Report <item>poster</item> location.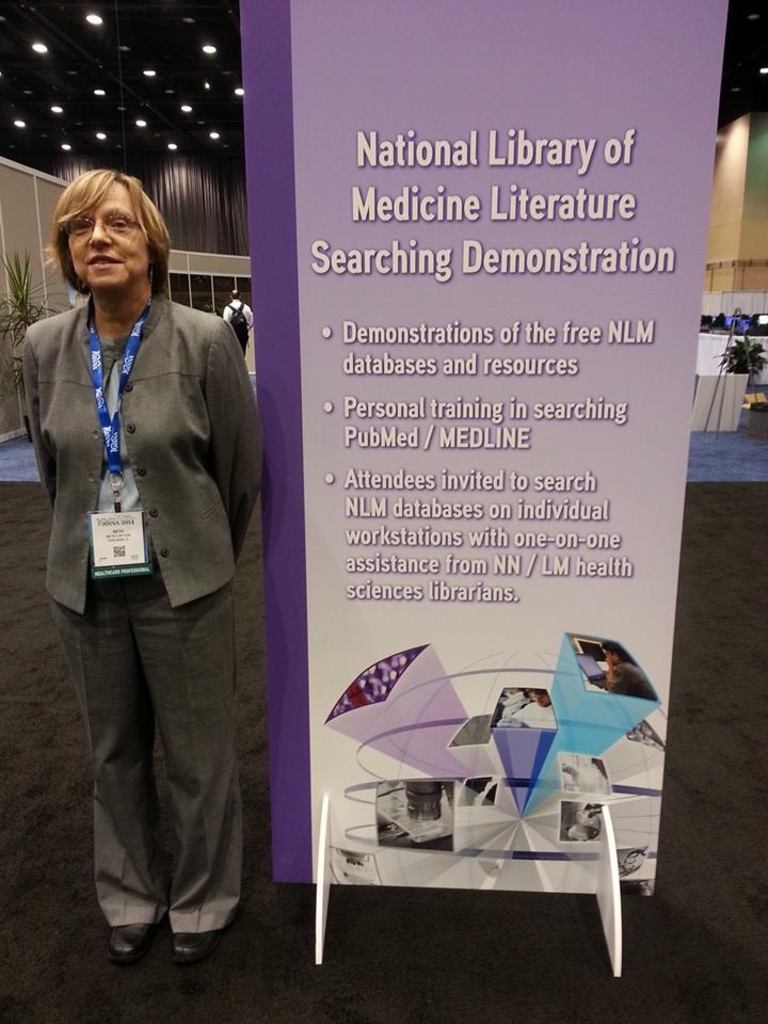
Report: 239, 2, 725, 889.
